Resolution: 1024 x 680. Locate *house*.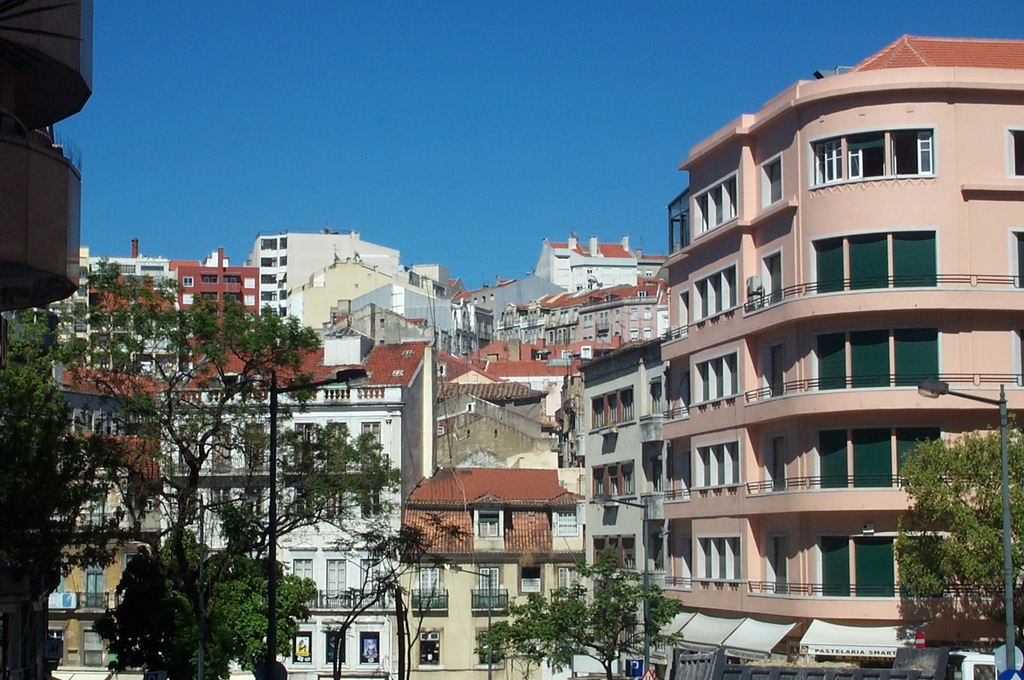
pyautogui.locateOnScreen(390, 455, 607, 568).
